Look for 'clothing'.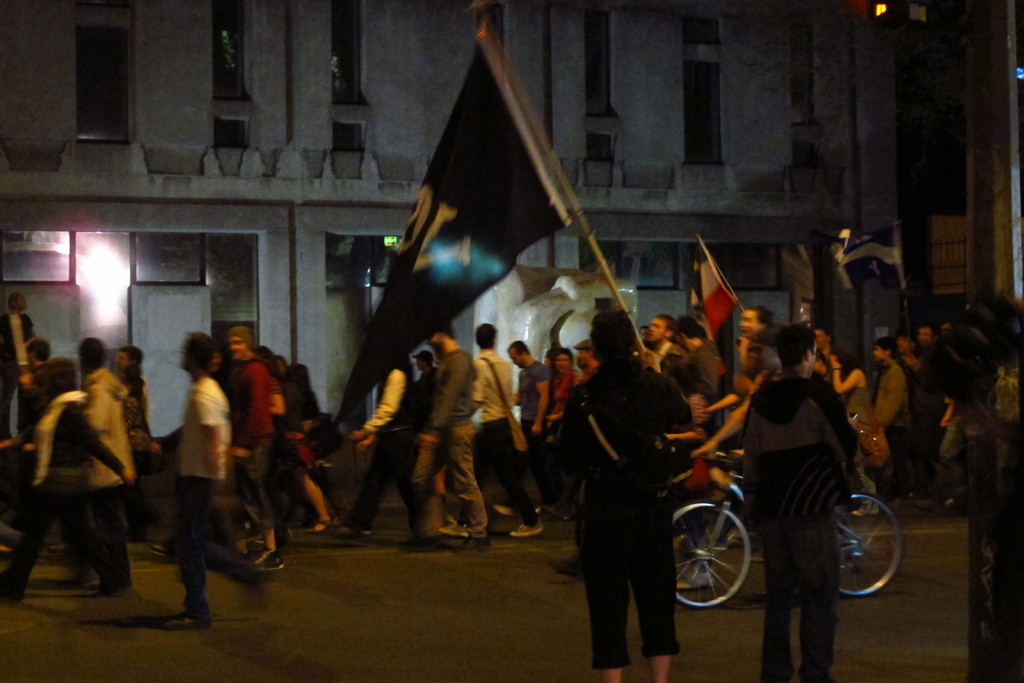
Found: Rect(569, 317, 701, 655).
